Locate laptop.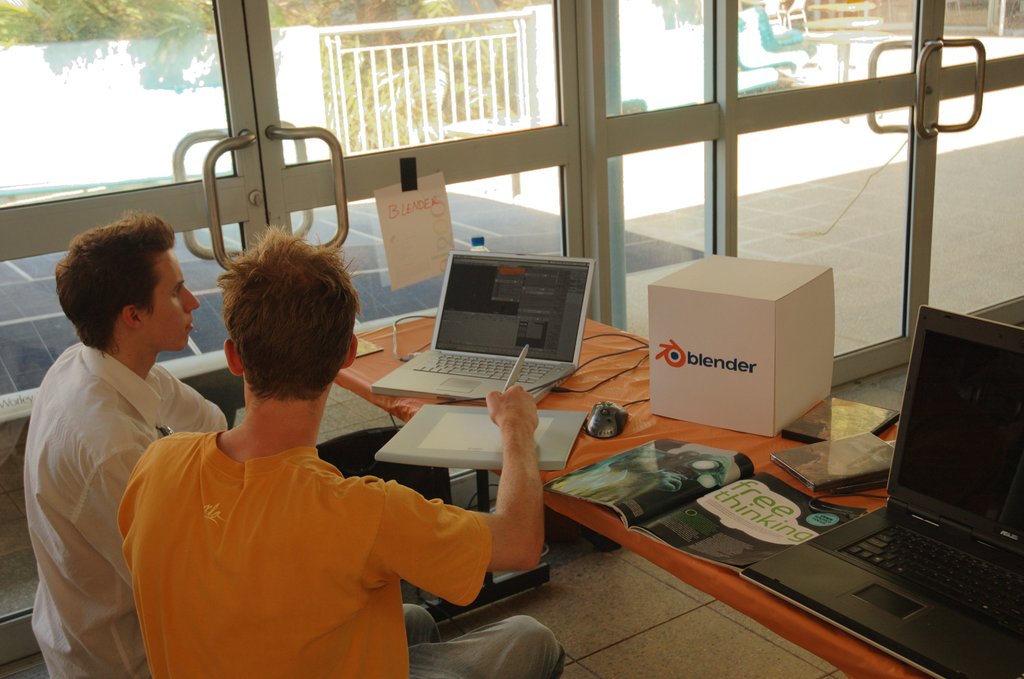
Bounding box: {"x1": 369, "y1": 250, "x2": 596, "y2": 404}.
